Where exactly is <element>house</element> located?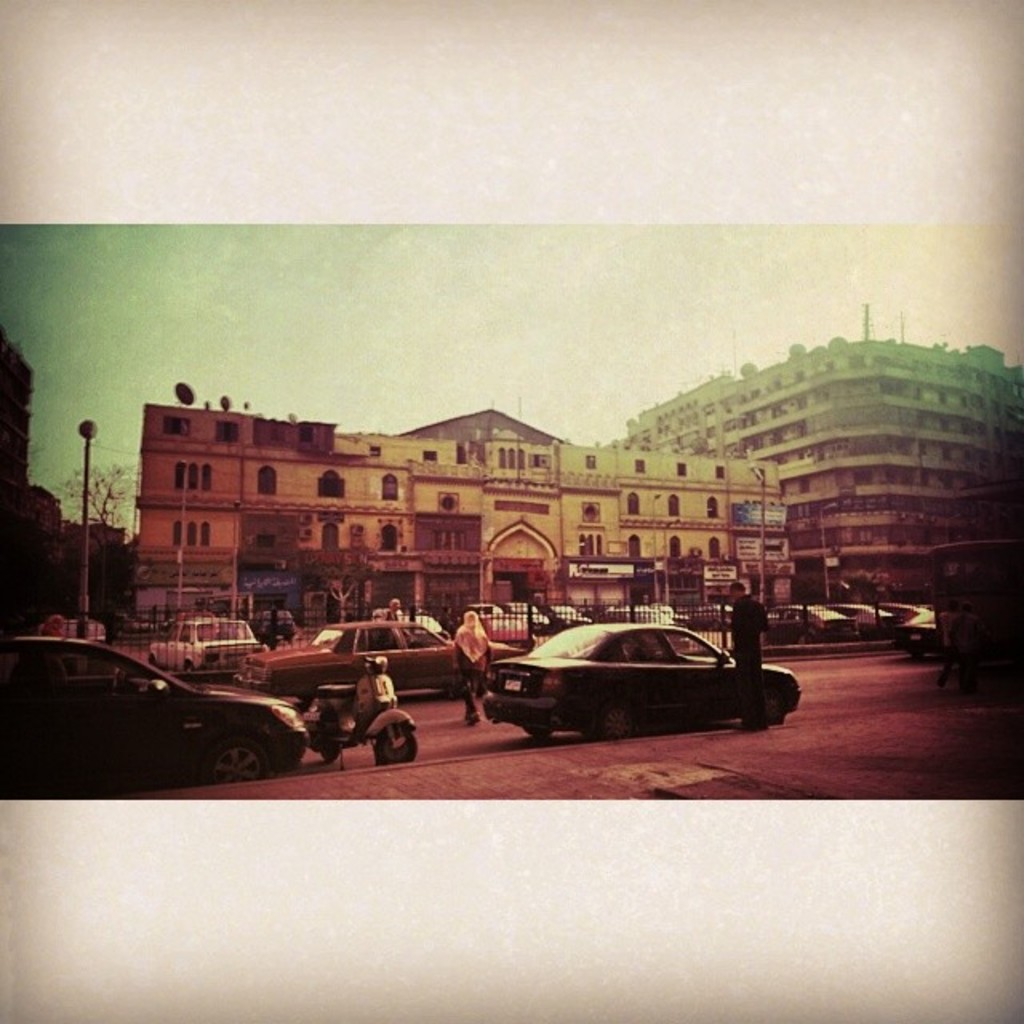
Its bounding box is [0,333,130,611].
